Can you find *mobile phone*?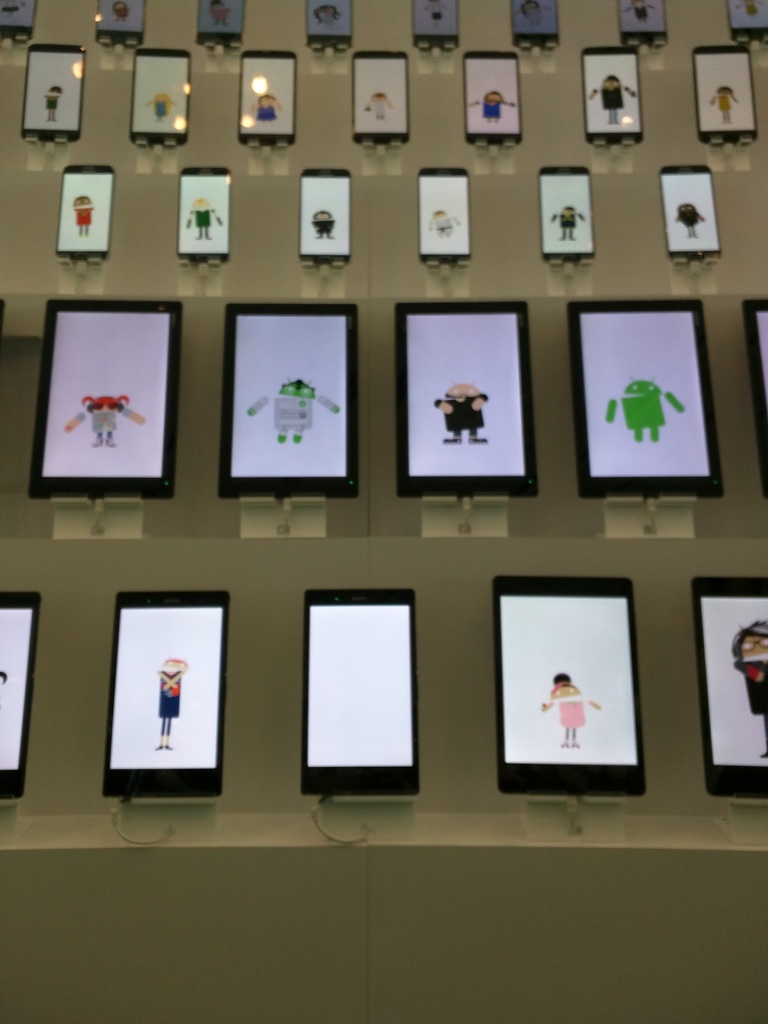
Yes, bounding box: [left=298, top=168, right=350, bottom=266].
